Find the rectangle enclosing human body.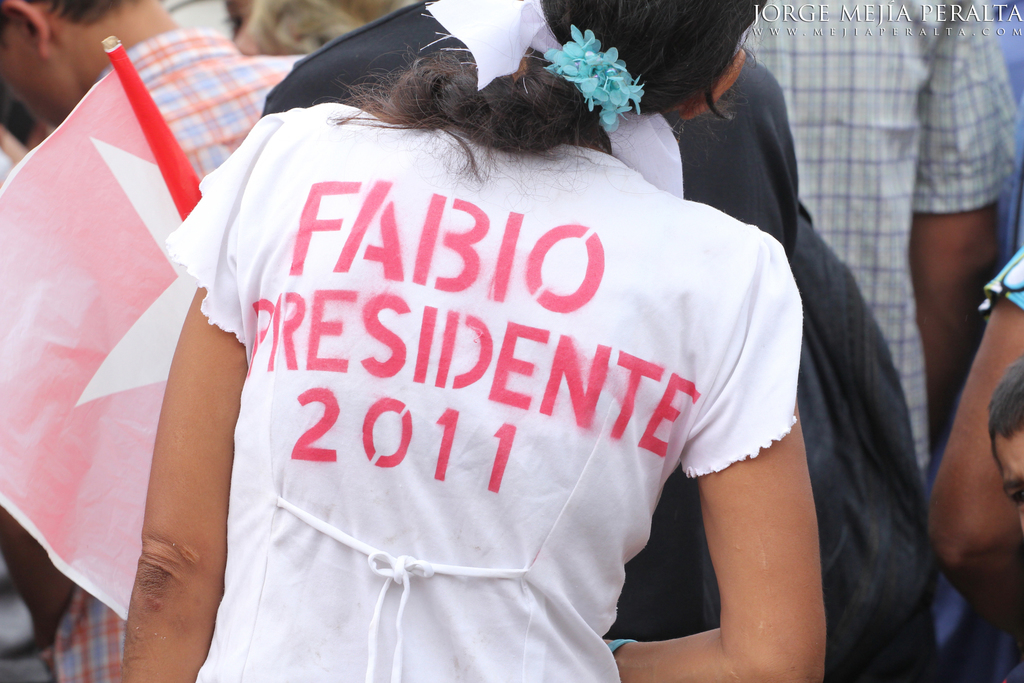
box=[96, 0, 966, 682].
